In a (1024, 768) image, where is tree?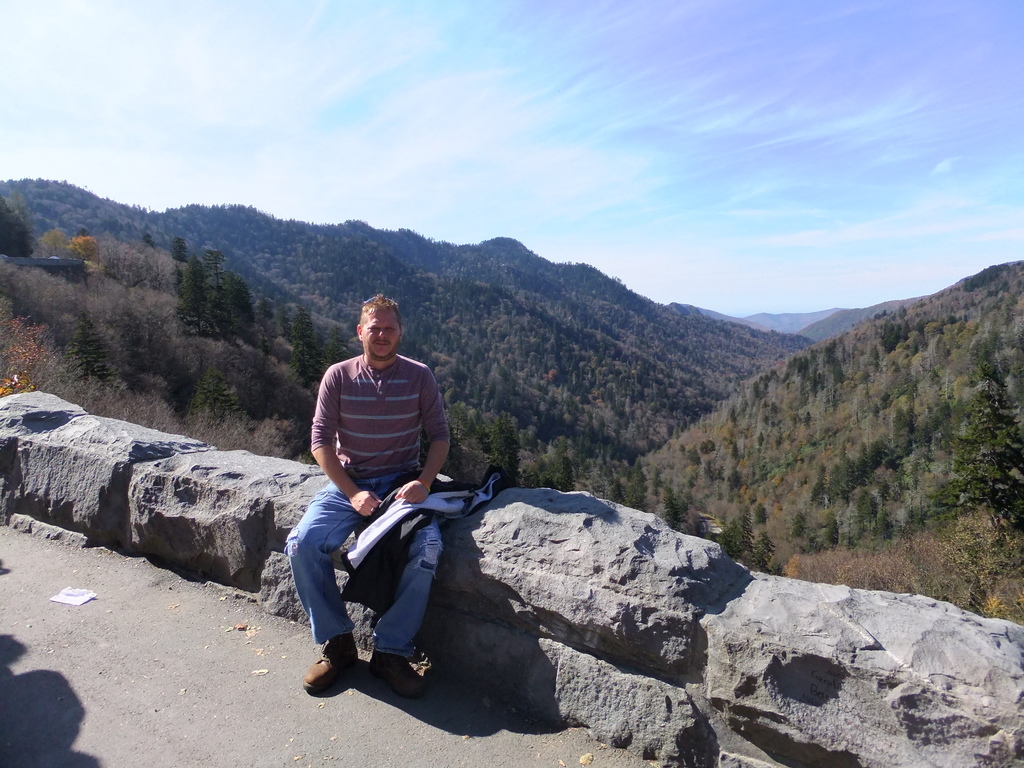
select_region(67, 311, 127, 385).
